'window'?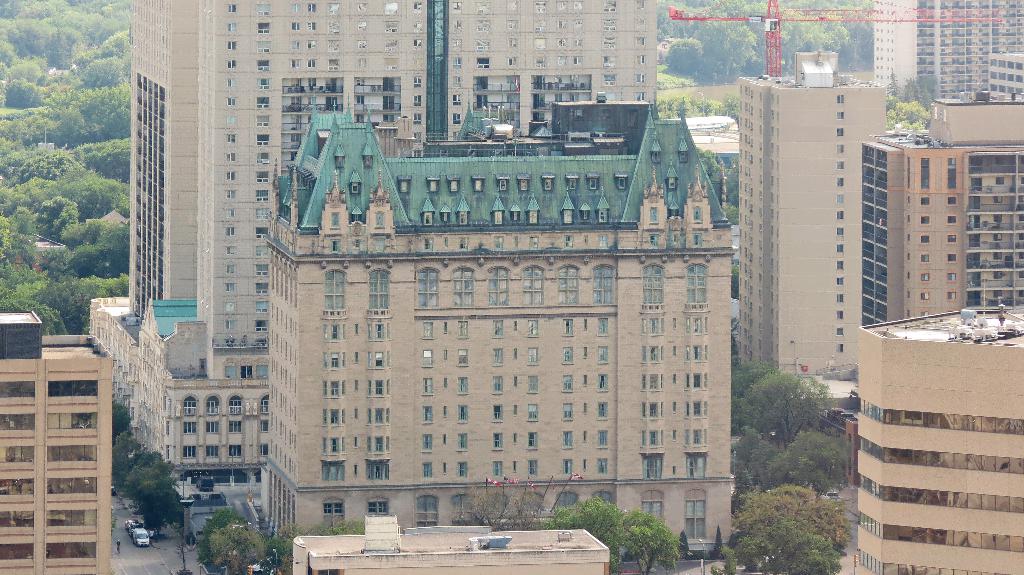
crop(515, 460, 516, 473)
